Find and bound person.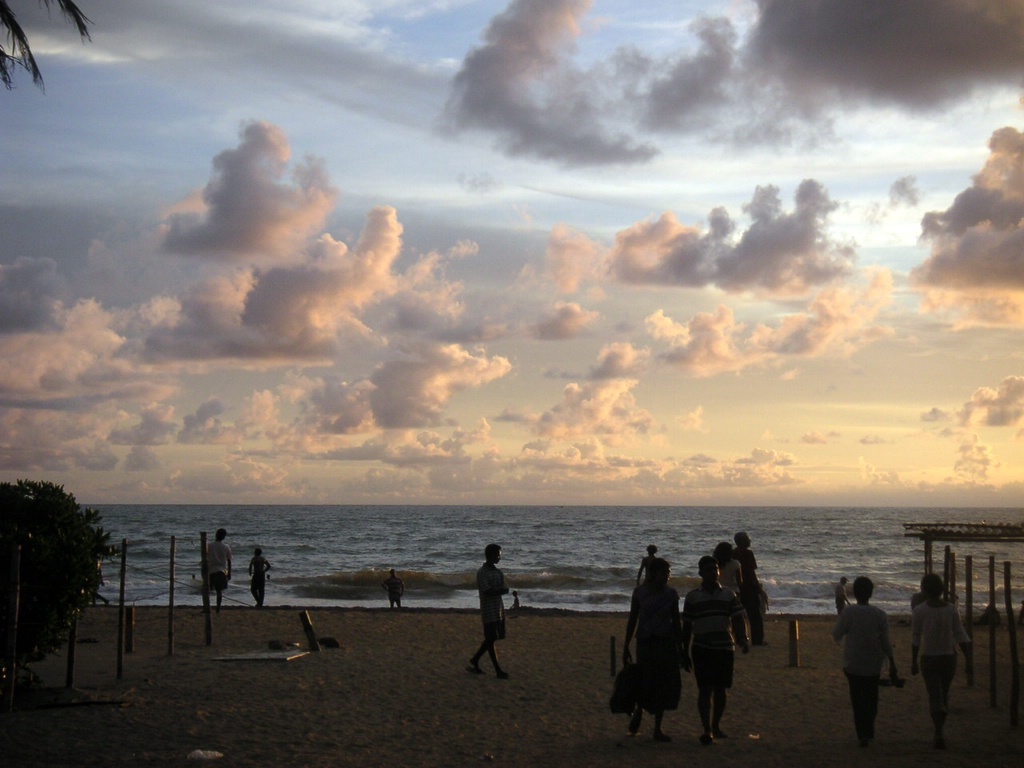
Bound: (left=379, top=567, right=408, bottom=608).
